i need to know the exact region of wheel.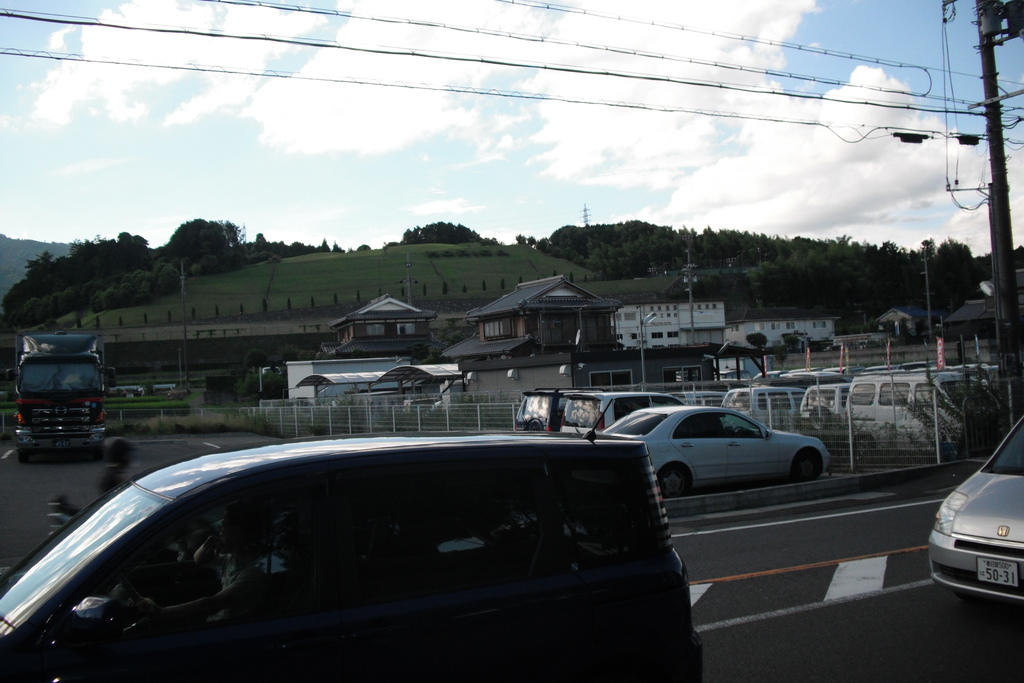
Region: bbox=(796, 449, 820, 482).
